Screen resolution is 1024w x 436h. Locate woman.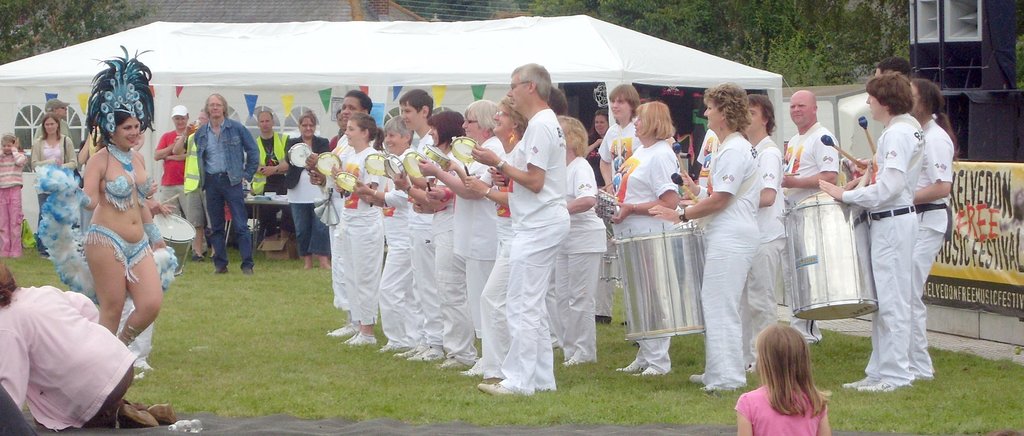
{"left": 416, "top": 101, "right": 506, "bottom": 373}.
